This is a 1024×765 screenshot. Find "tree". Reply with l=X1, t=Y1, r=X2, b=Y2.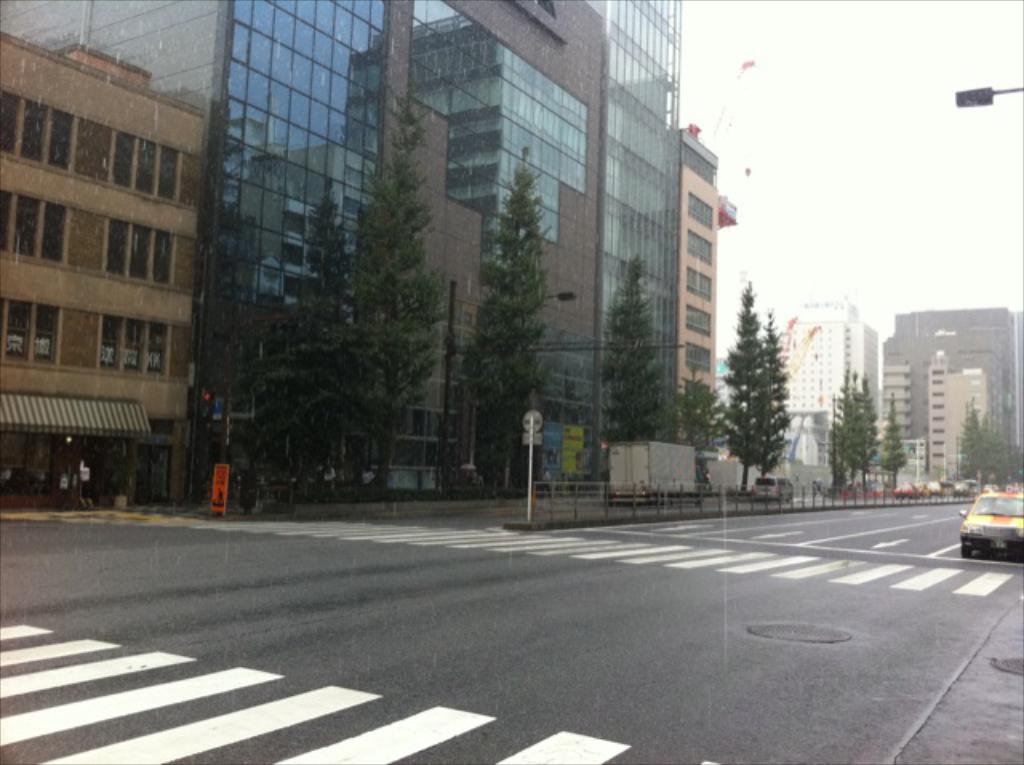
l=248, t=293, r=317, b=509.
